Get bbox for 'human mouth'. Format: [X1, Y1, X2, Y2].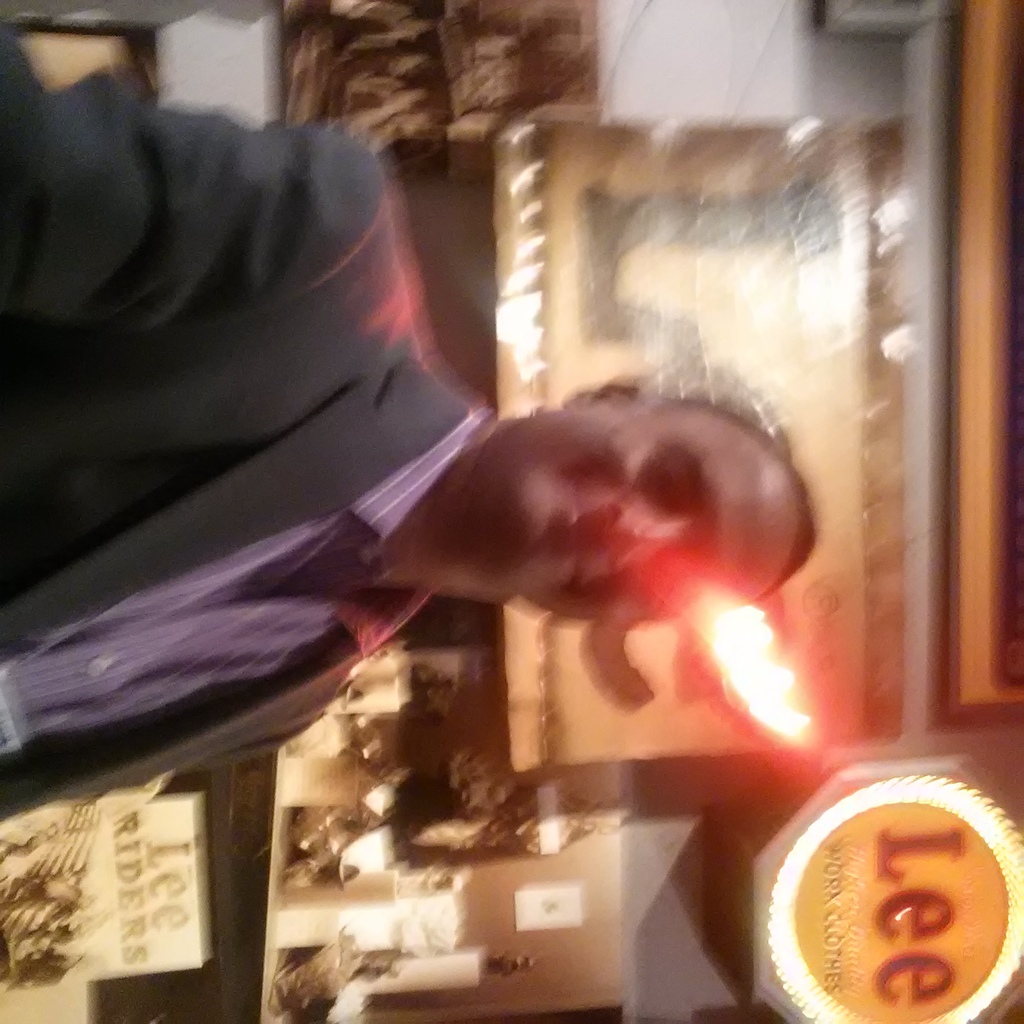
[572, 512, 591, 597].
